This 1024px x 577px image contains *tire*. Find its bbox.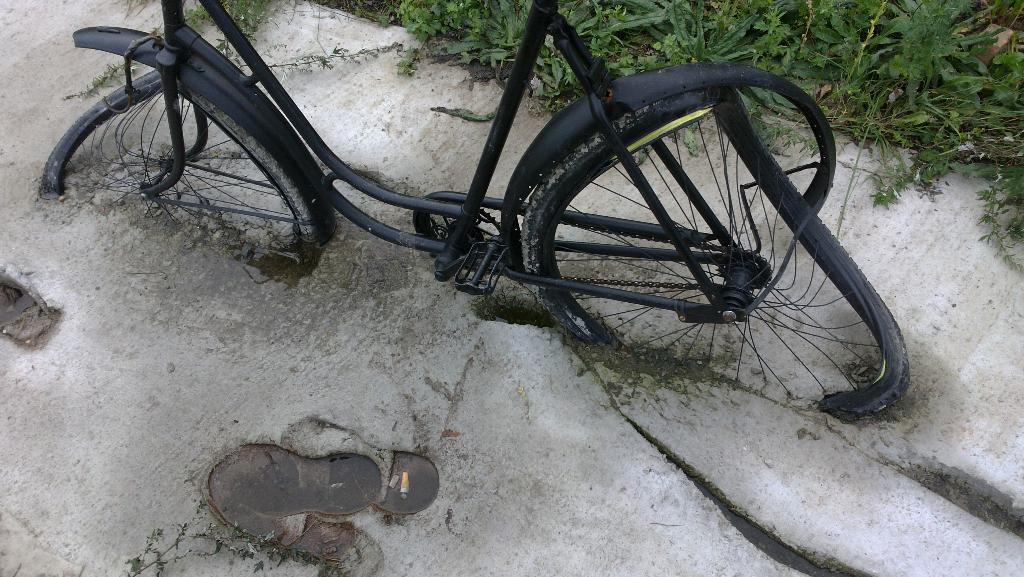
<region>515, 85, 917, 416</region>.
